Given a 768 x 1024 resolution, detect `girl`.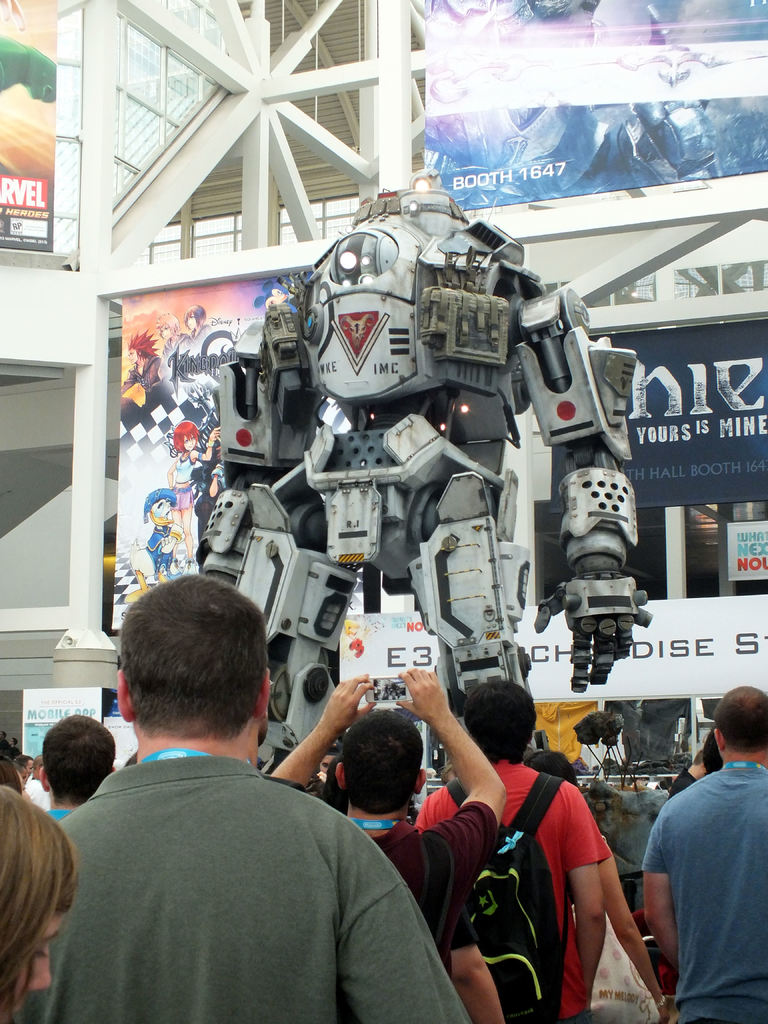
184,303,214,345.
